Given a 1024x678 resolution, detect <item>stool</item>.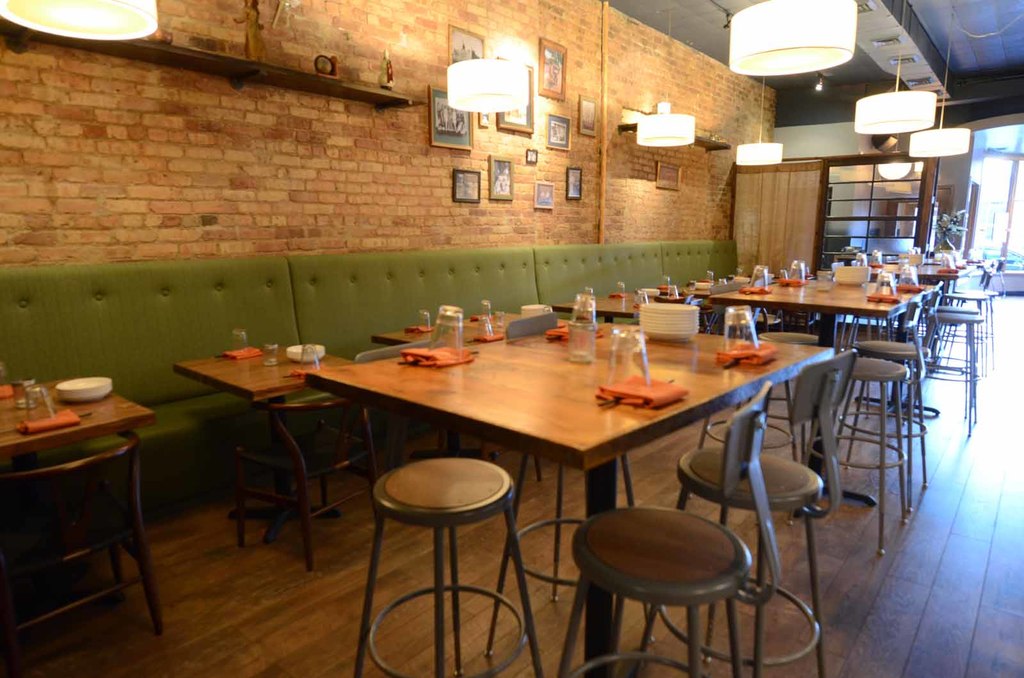
x1=804, y1=353, x2=911, y2=551.
